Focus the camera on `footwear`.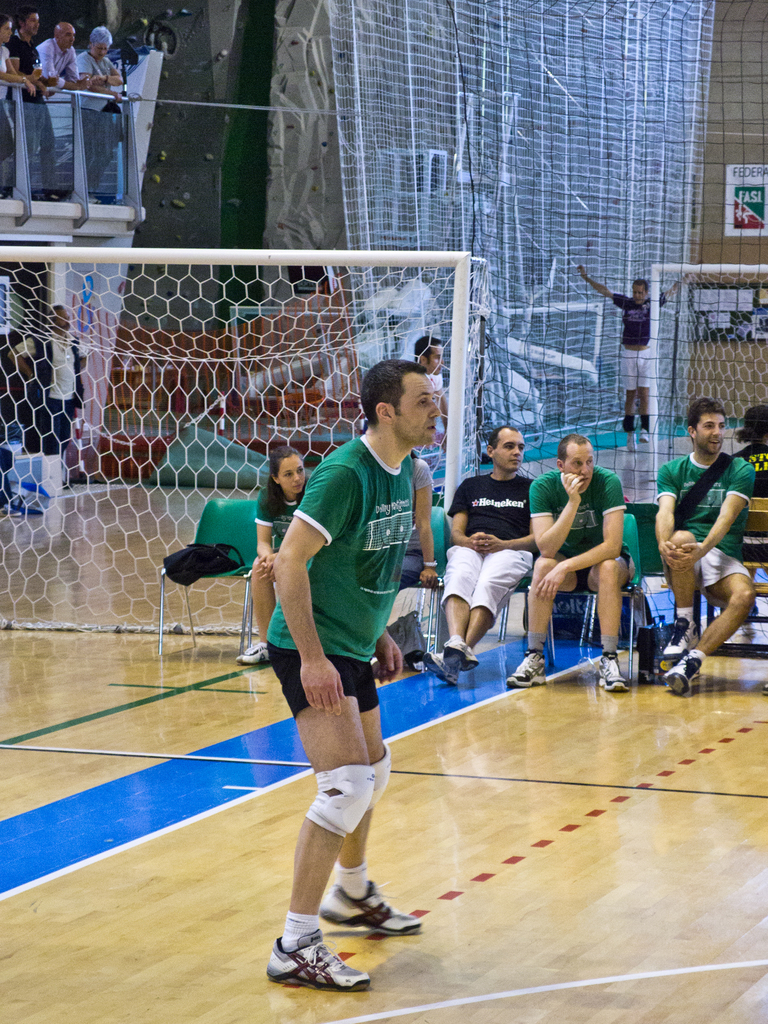
Focus region: 445 639 482 670.
